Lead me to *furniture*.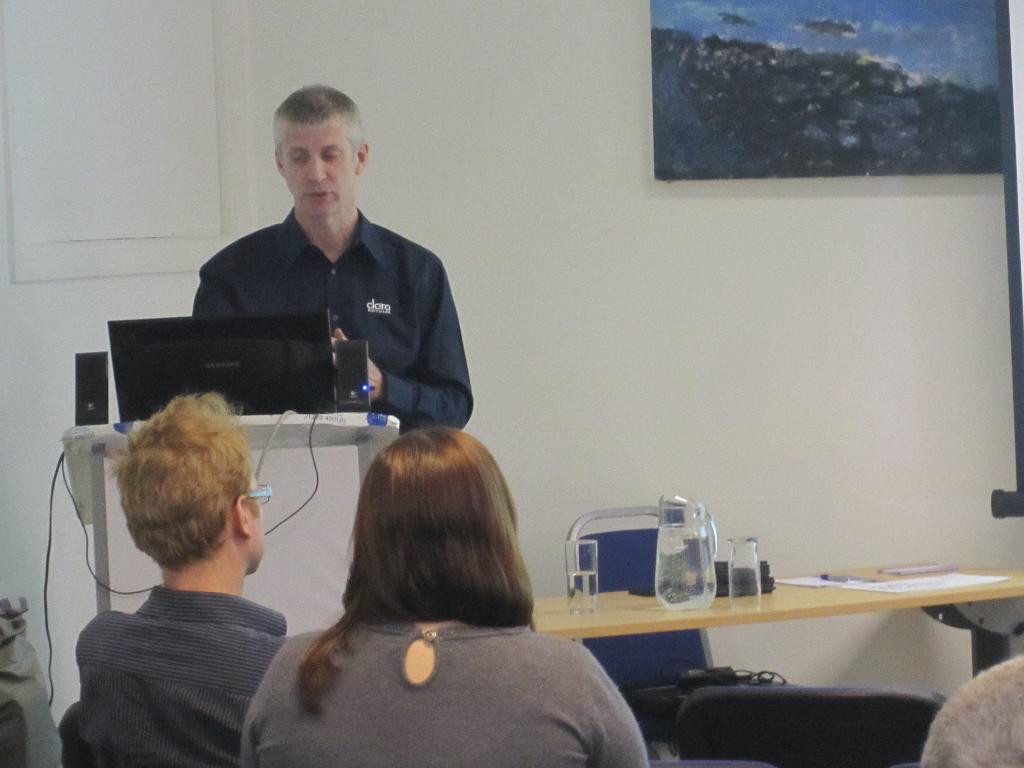
Lead to [x1=529, y1=561, x2=1023, y2=679].
